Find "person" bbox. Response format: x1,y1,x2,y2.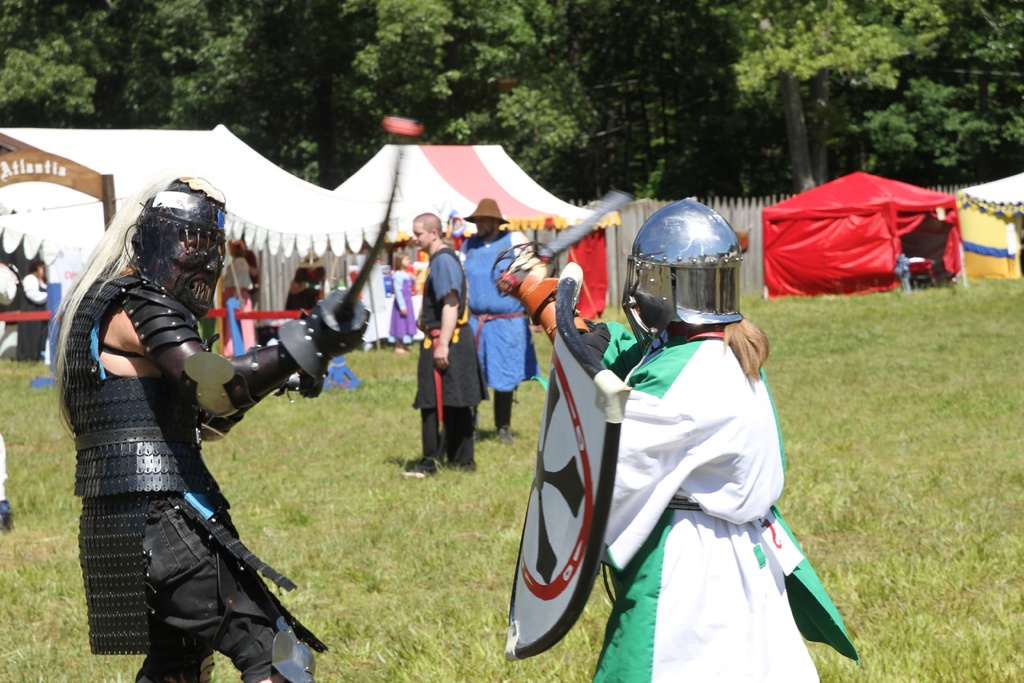
45,159,373,682.
